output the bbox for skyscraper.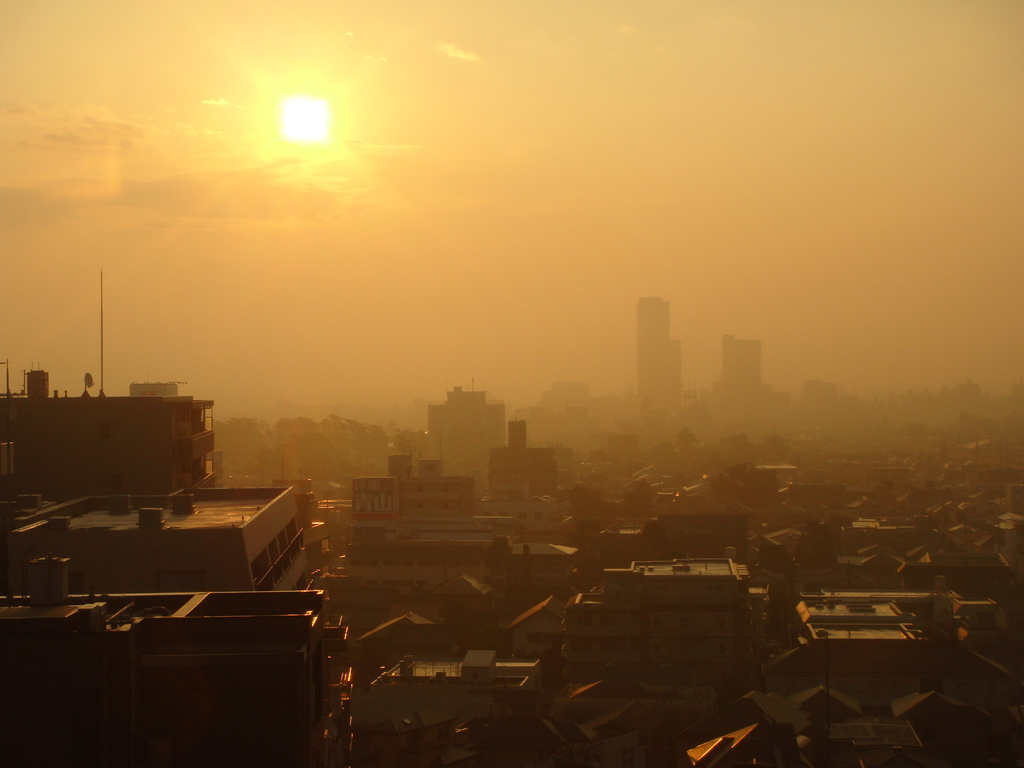
627:287:671:408.
